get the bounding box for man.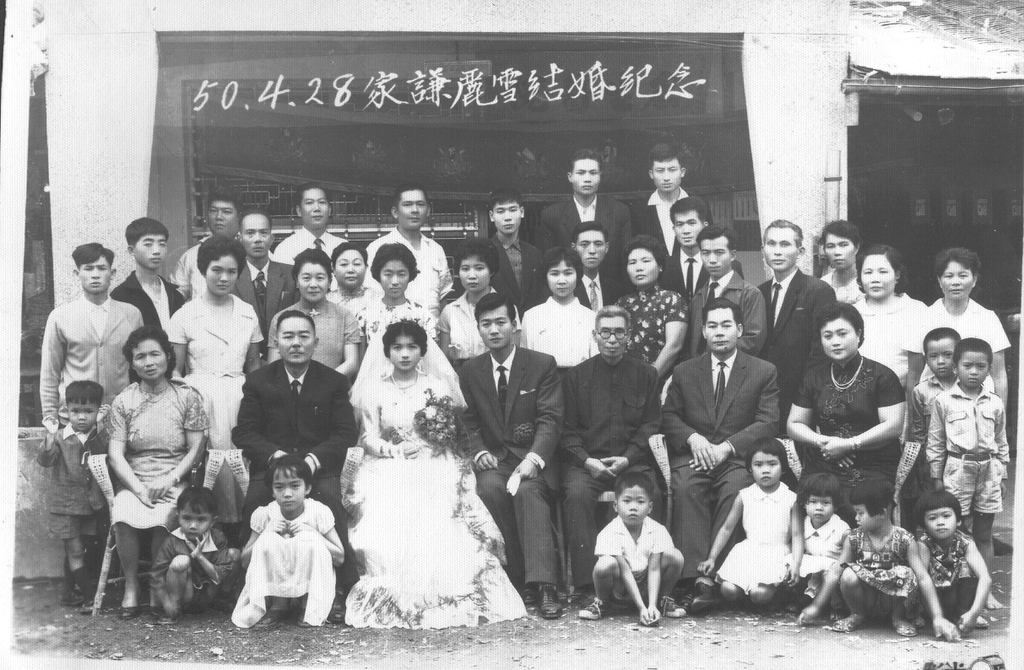
rect(680, 225, 782, 349).
